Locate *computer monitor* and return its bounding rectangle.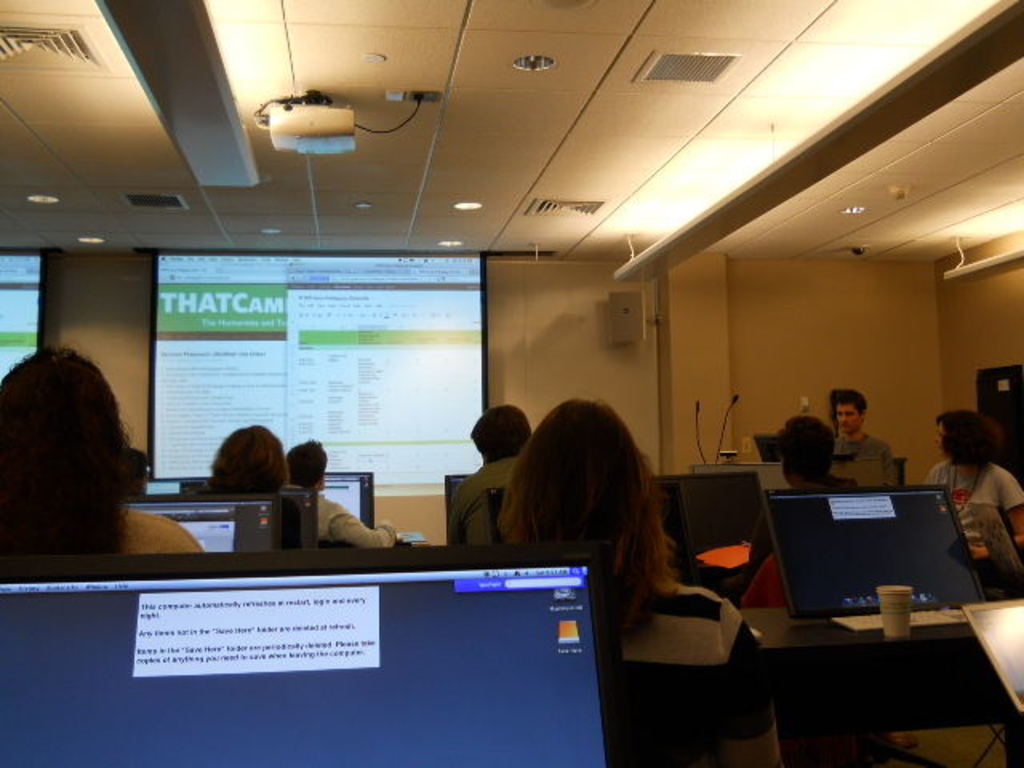
left=486, top=483, right=550, bottom=546.
